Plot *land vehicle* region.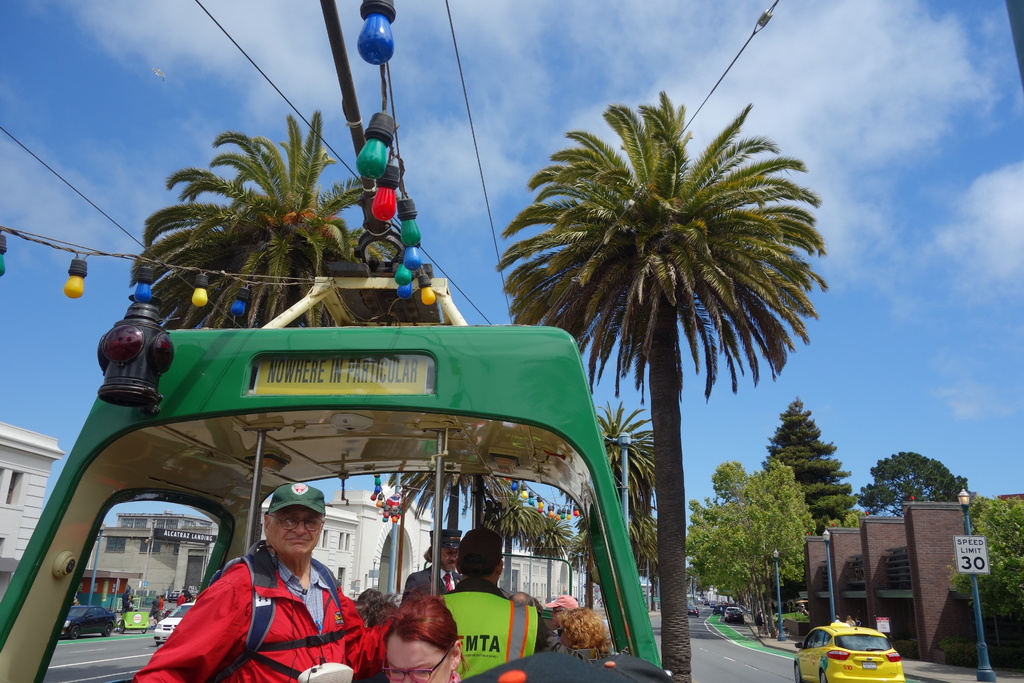
Plotted at locate(773, 600, 809, 632).
